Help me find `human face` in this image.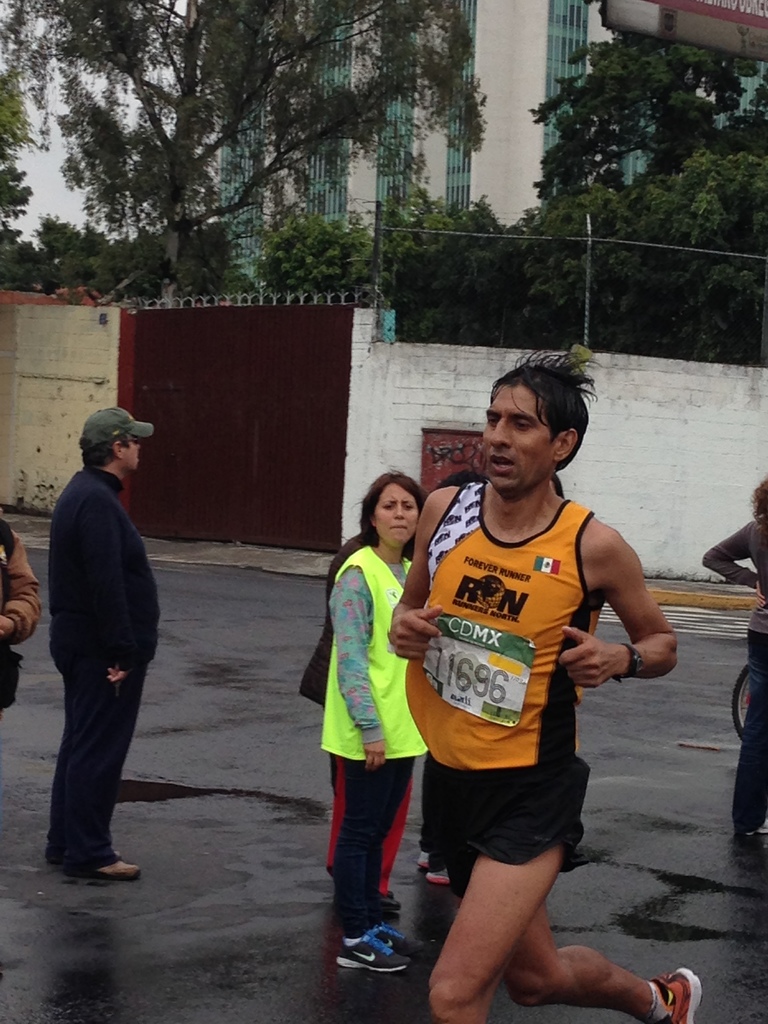
Found it: x1=121, y1=435, x2=142, y2=469.
